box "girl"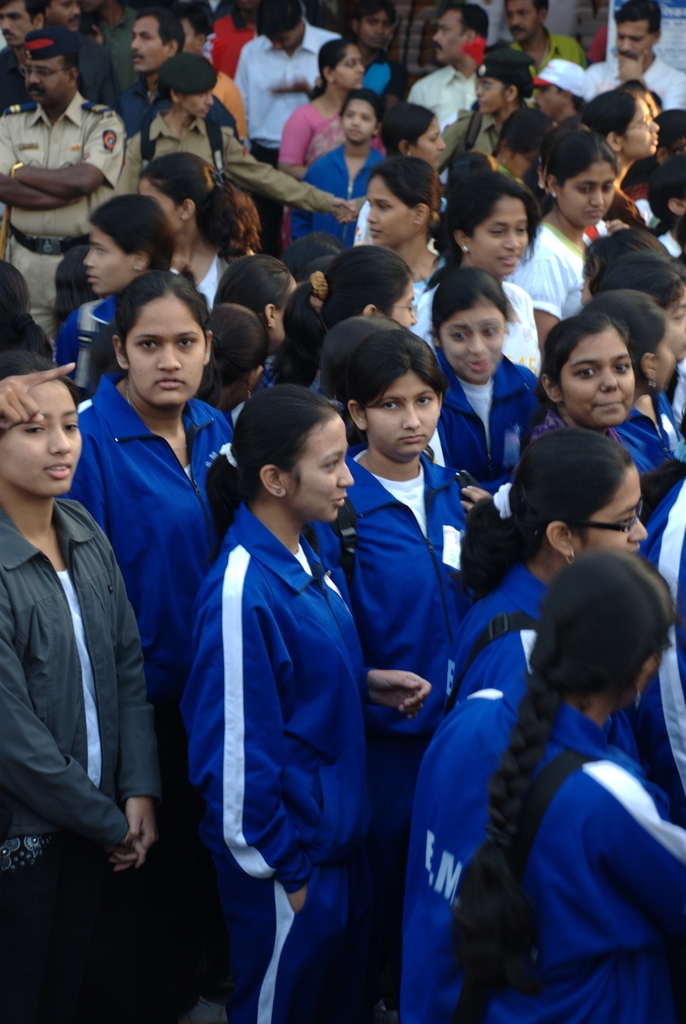
x1=77 y1=197 x2=162 y2=403
